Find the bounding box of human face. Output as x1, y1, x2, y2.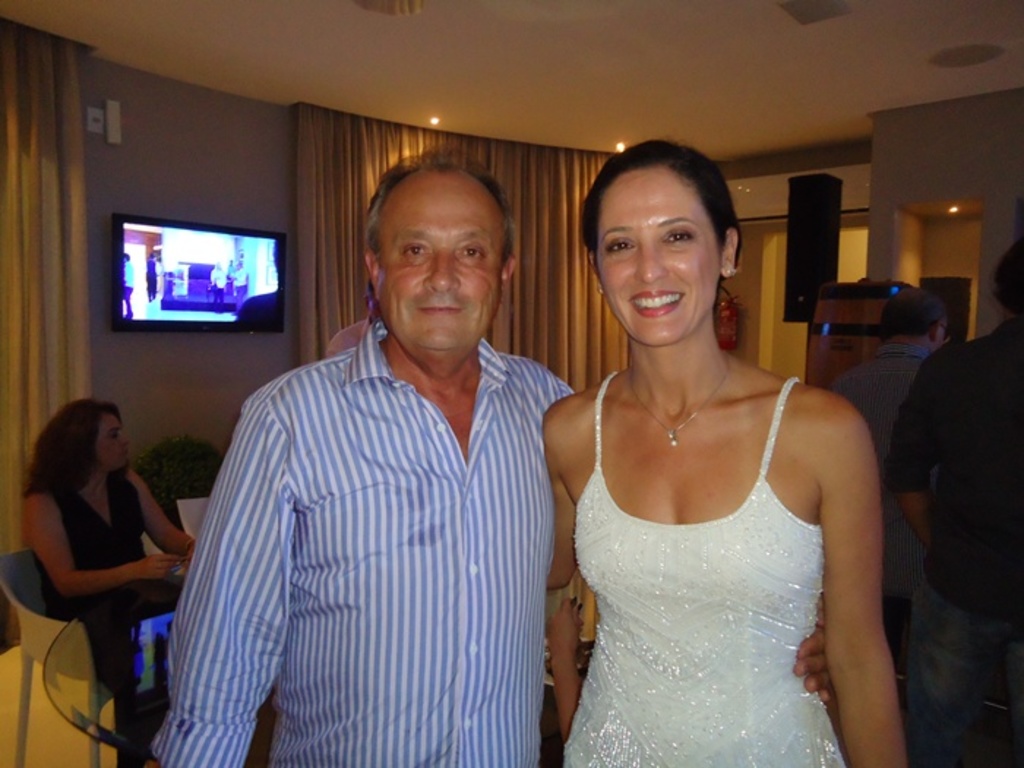
98, 413, 127, 470.
